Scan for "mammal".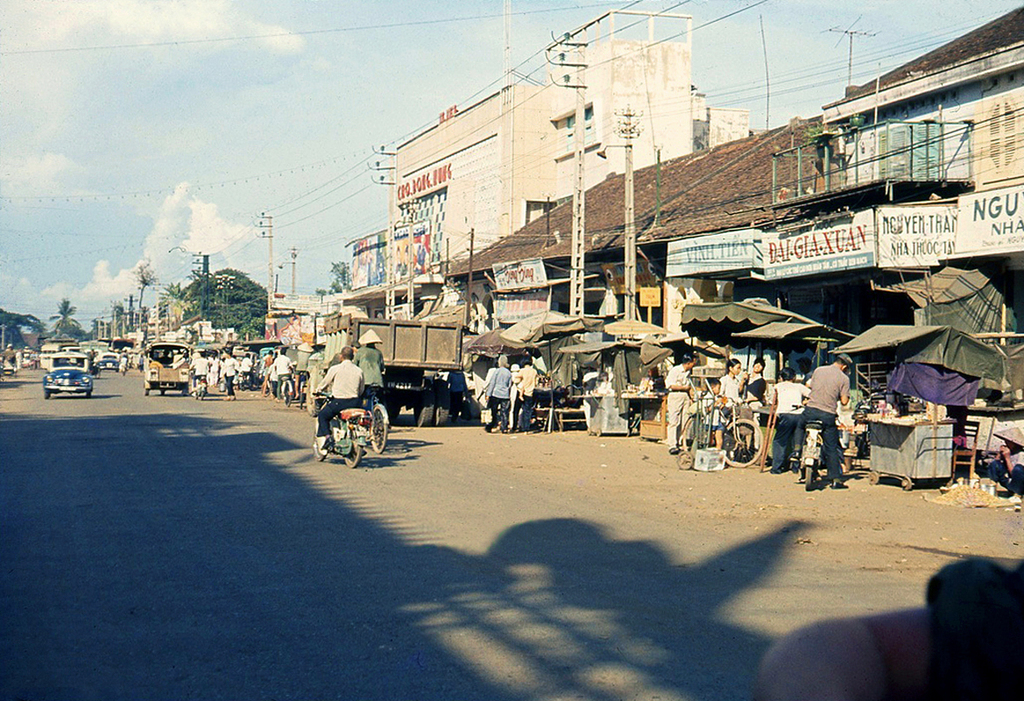
Scan result: 312 343 366 450.
